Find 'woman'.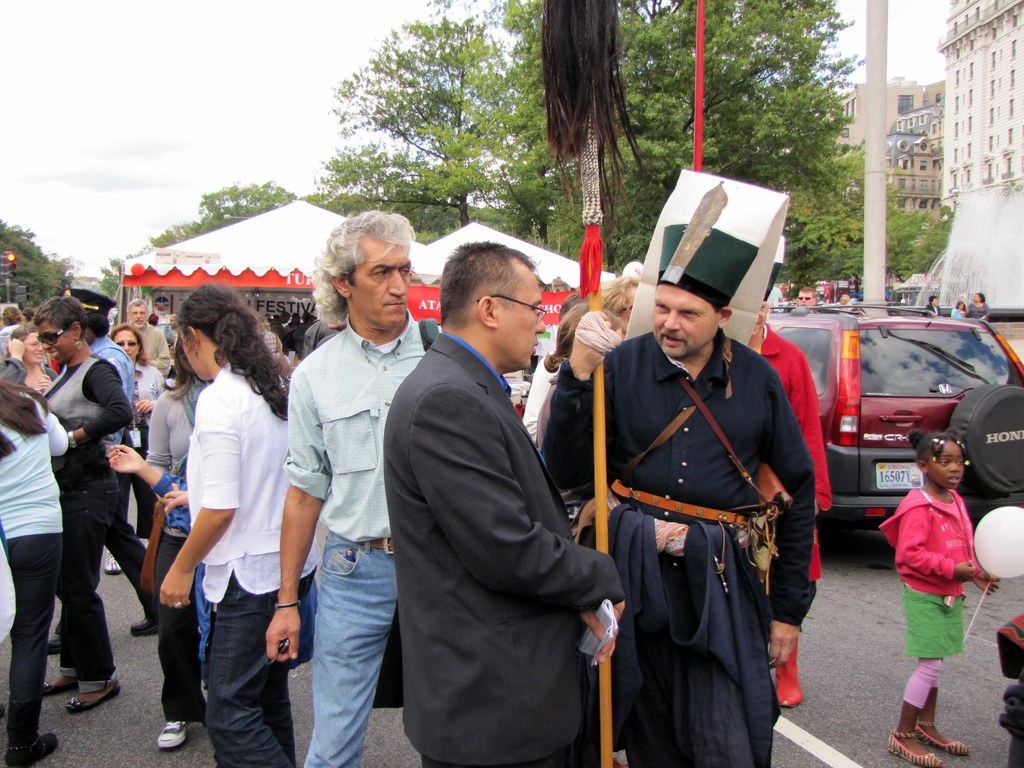
{"x1": 100, "y1": 321, "x2": 172, "y2": 581}.
